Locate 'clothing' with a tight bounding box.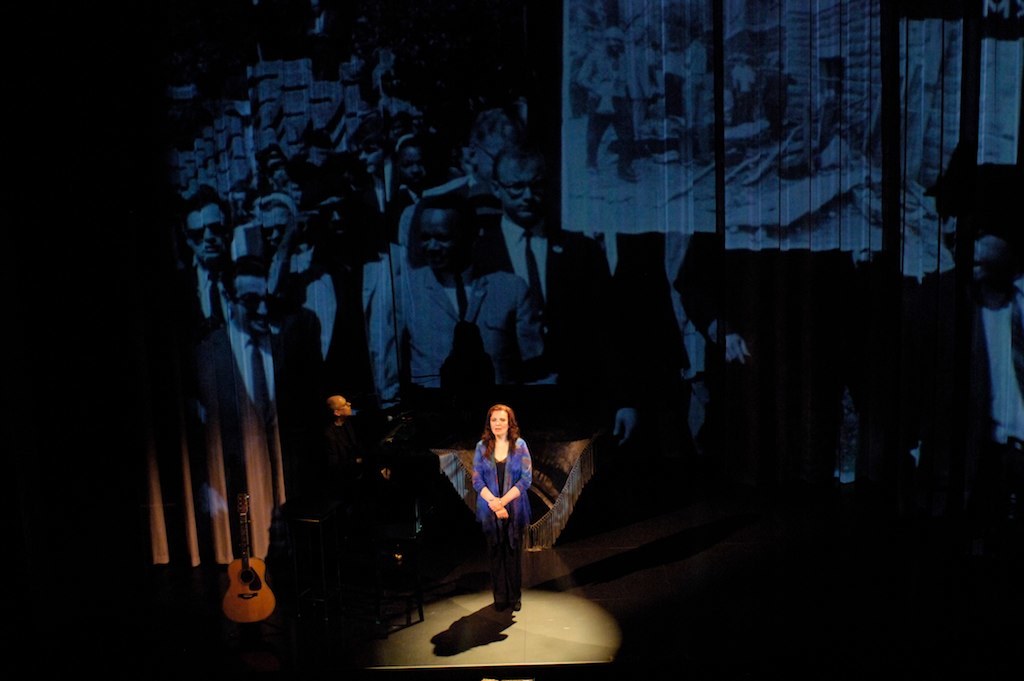
<box>560,38,645,173</box>.
